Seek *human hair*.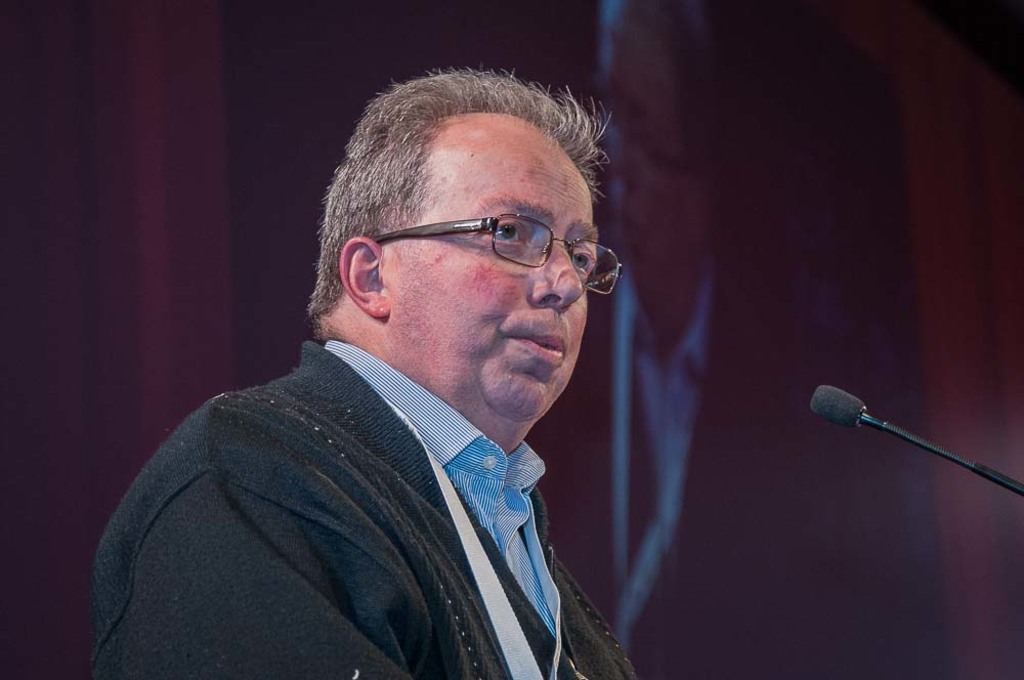
<box>302,70,607,342</box>.
